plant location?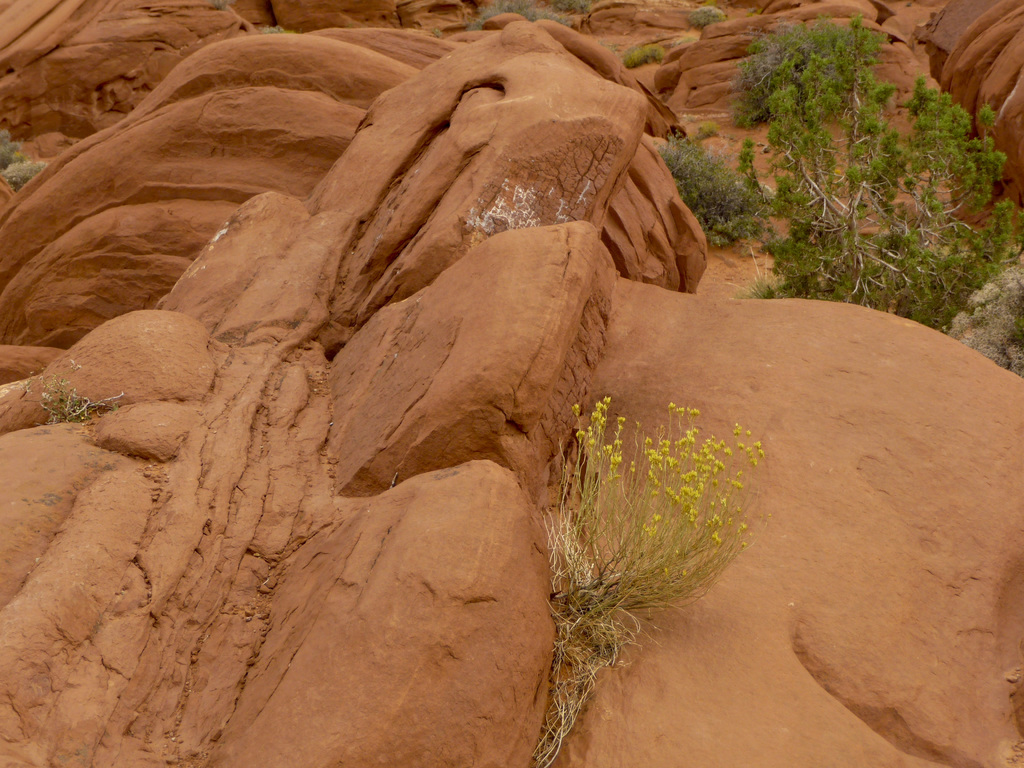
428 24 444 39
